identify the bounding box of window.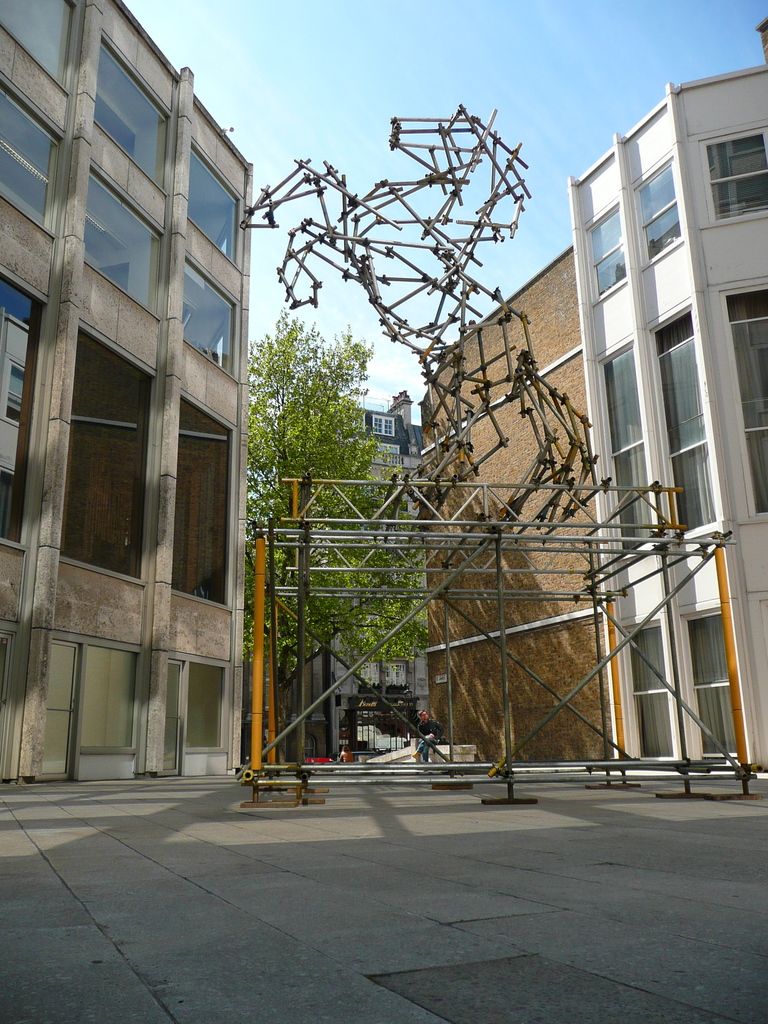
[653, 307, 716, 531].
